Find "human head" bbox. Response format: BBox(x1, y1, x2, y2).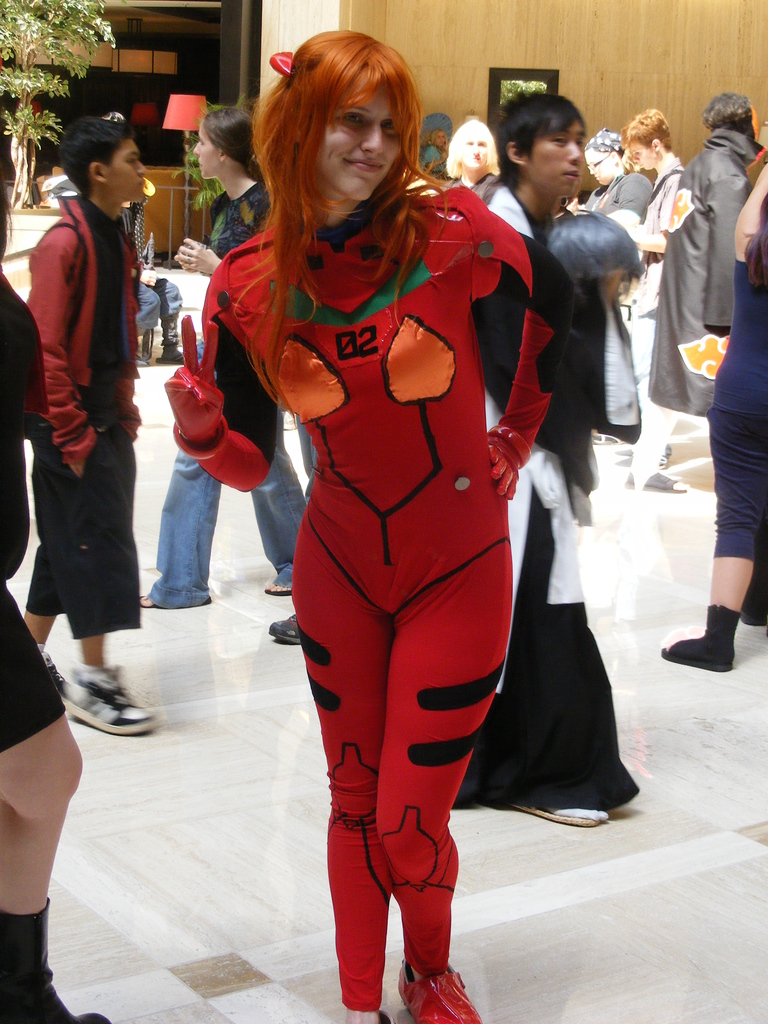
BBox(497, 92, 586, 197).
